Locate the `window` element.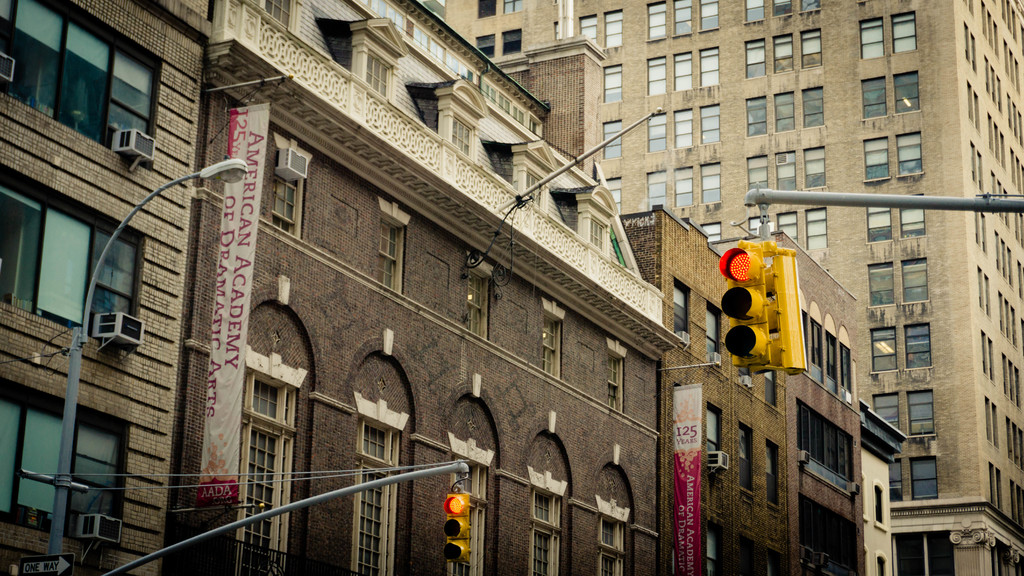
Element bbox: [left=378, top=221, right=404, bottom=291].
